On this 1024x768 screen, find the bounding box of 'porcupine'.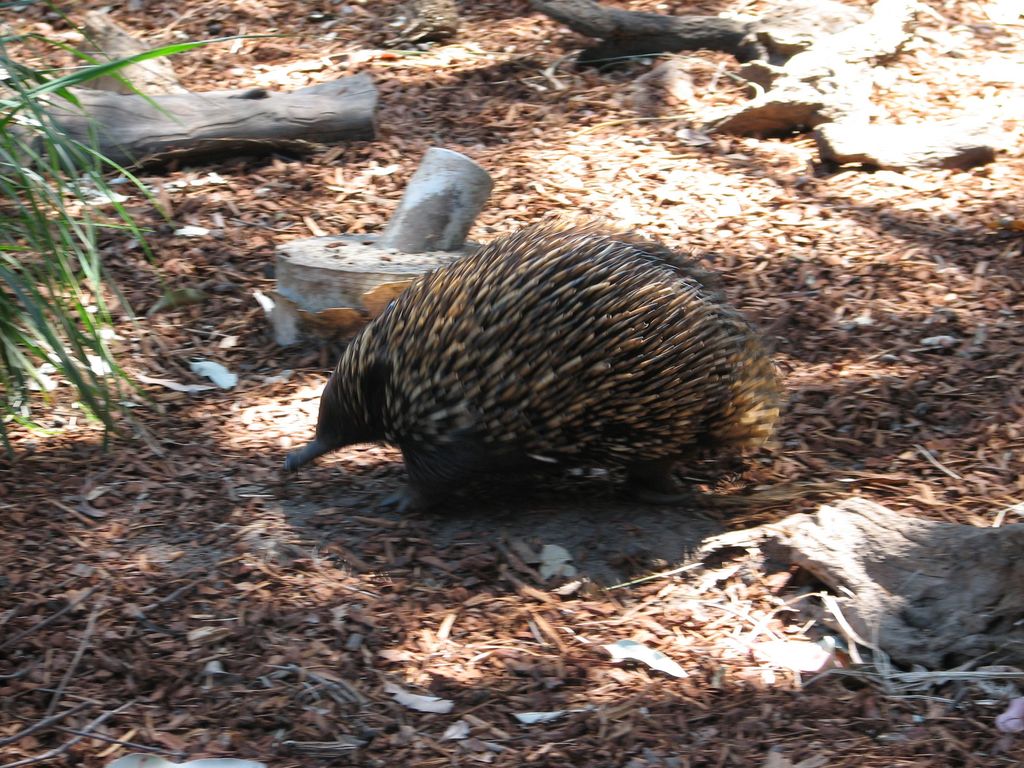
Bounding box: (275, 211, 784, 504).
